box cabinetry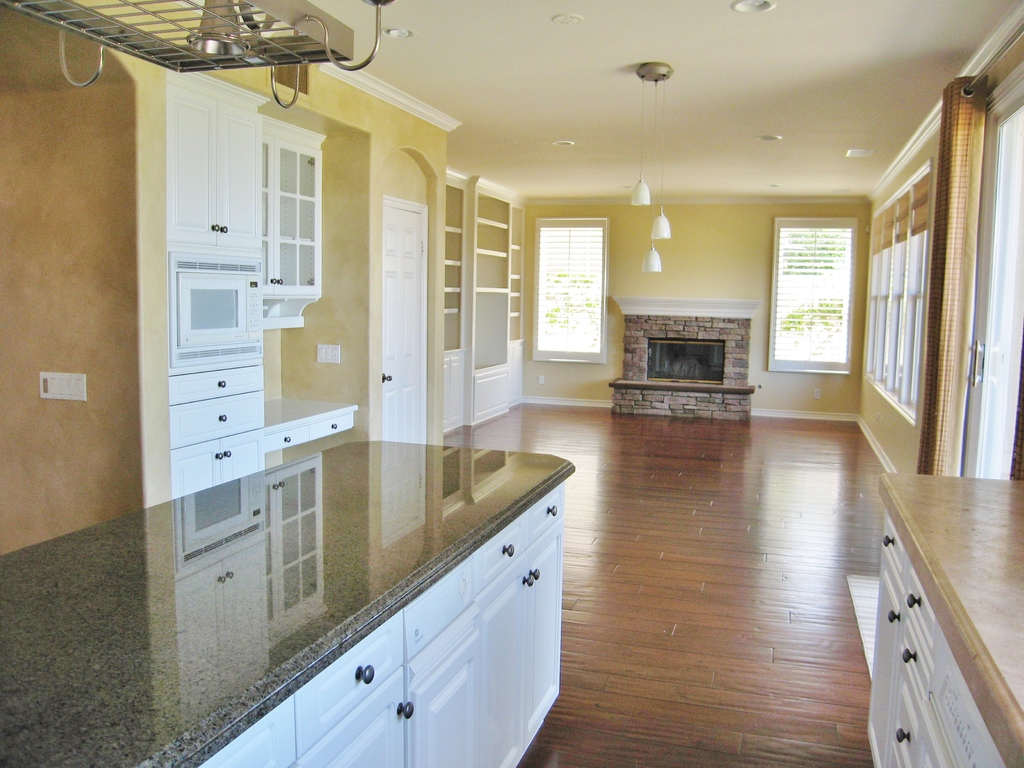
bbox=(472, 363, 512, 426)
